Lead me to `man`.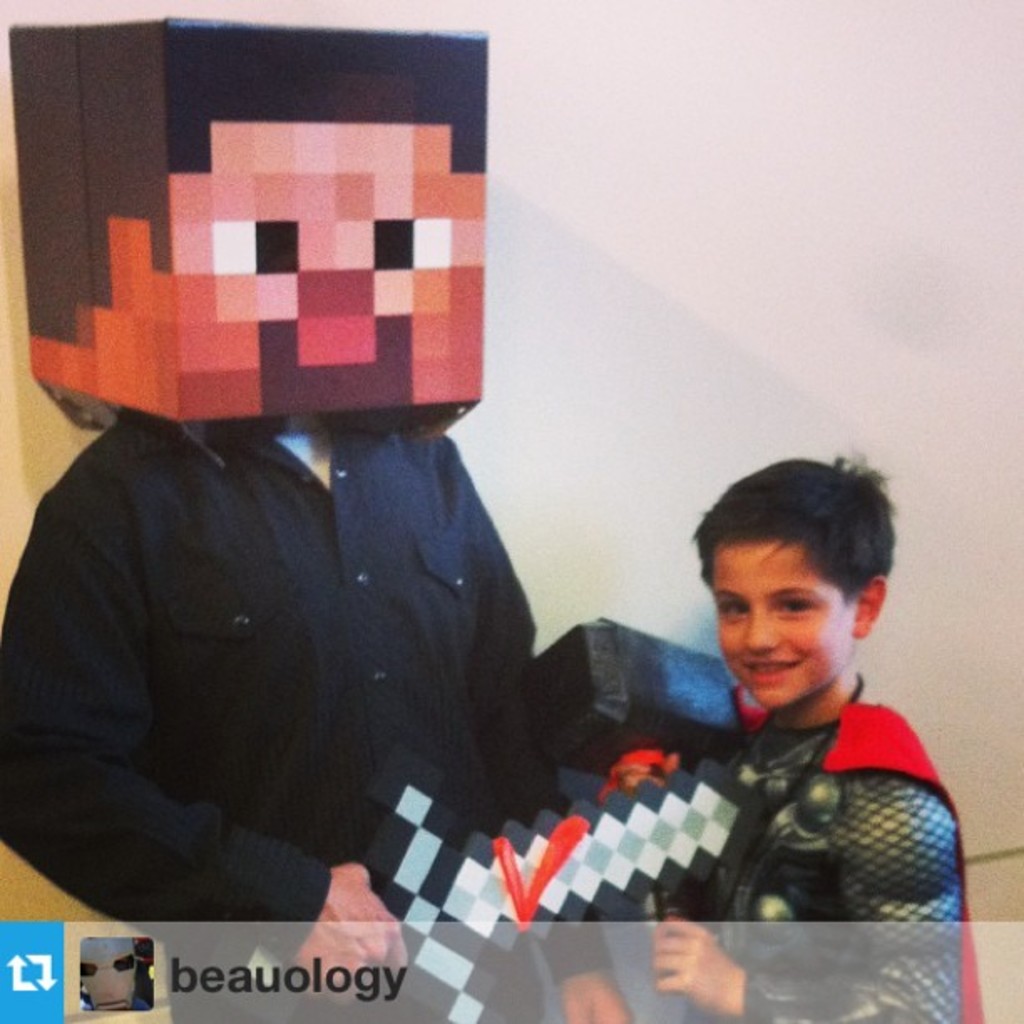
Lead to box=[0, 8, 644, 1022].
